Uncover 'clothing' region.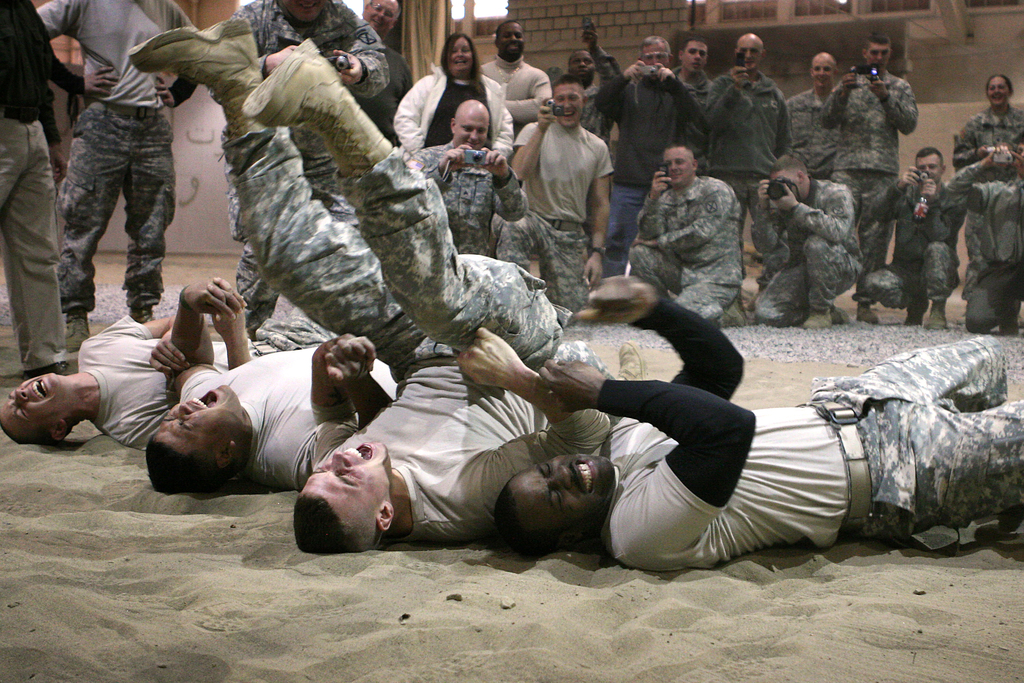
Uncovered: pyautogui.locateOnScreen(412, 138, 528, 256).
